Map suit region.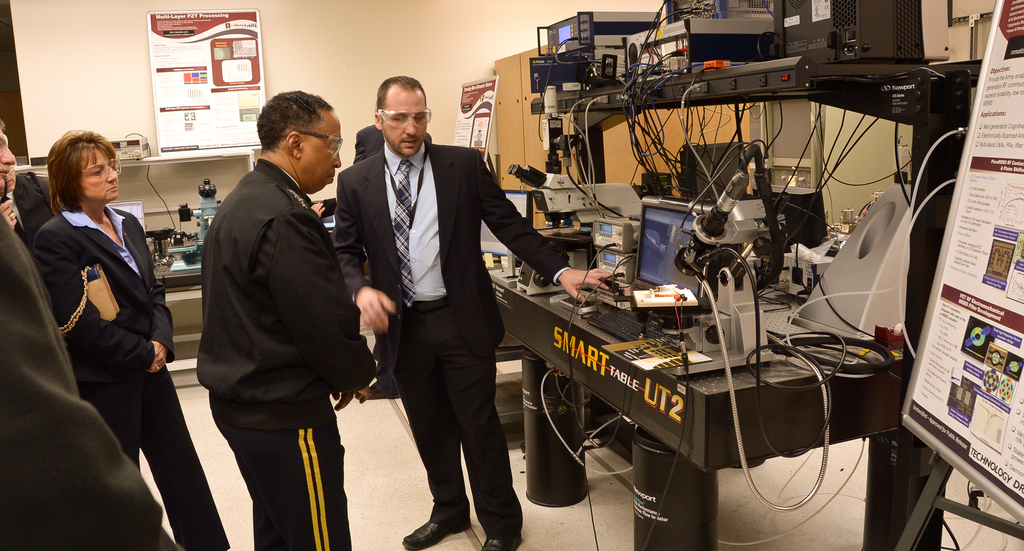
Mapped to BBox(335, 147, 572, 543).
